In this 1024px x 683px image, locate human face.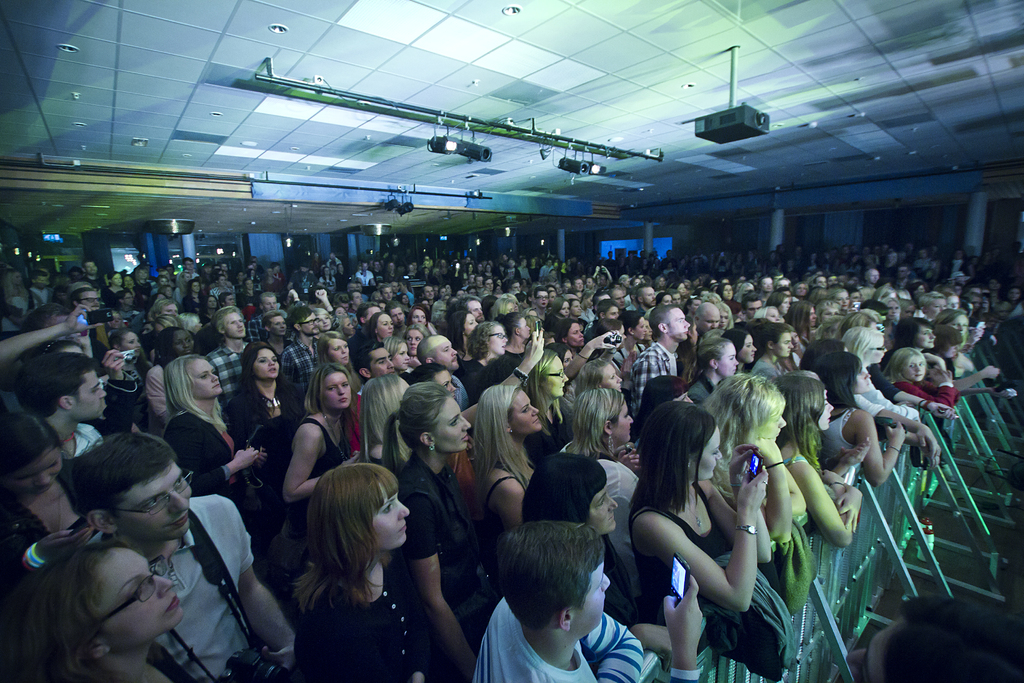
Bounding box: <region>661, 293, 673, 306</region>.
